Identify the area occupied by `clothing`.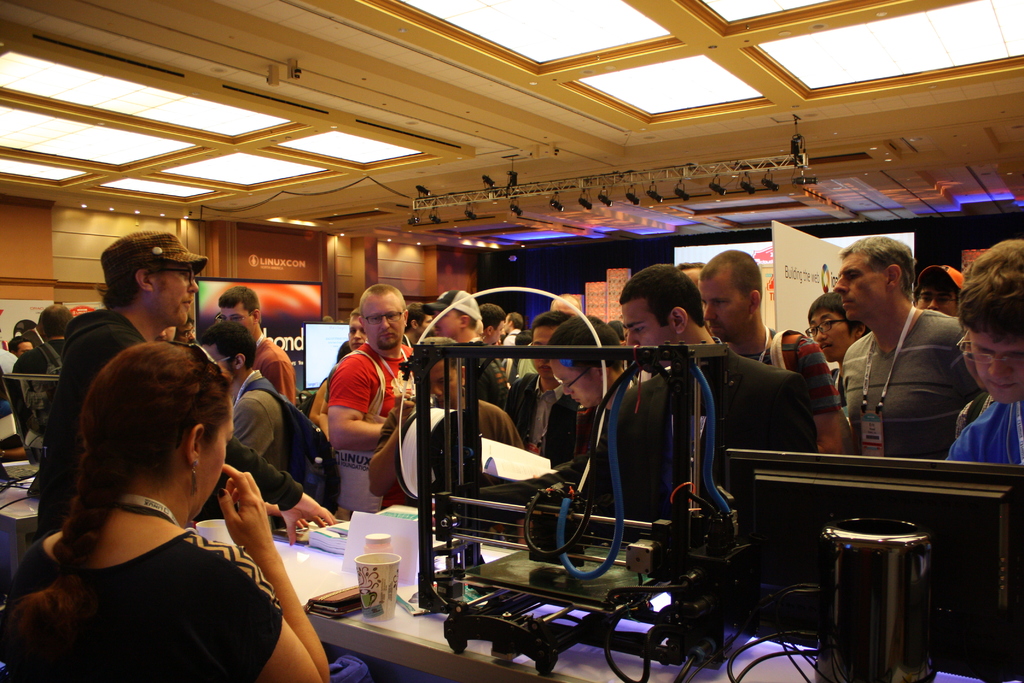
Area: <bbox>29, 305, 141, 534</bbox>.
